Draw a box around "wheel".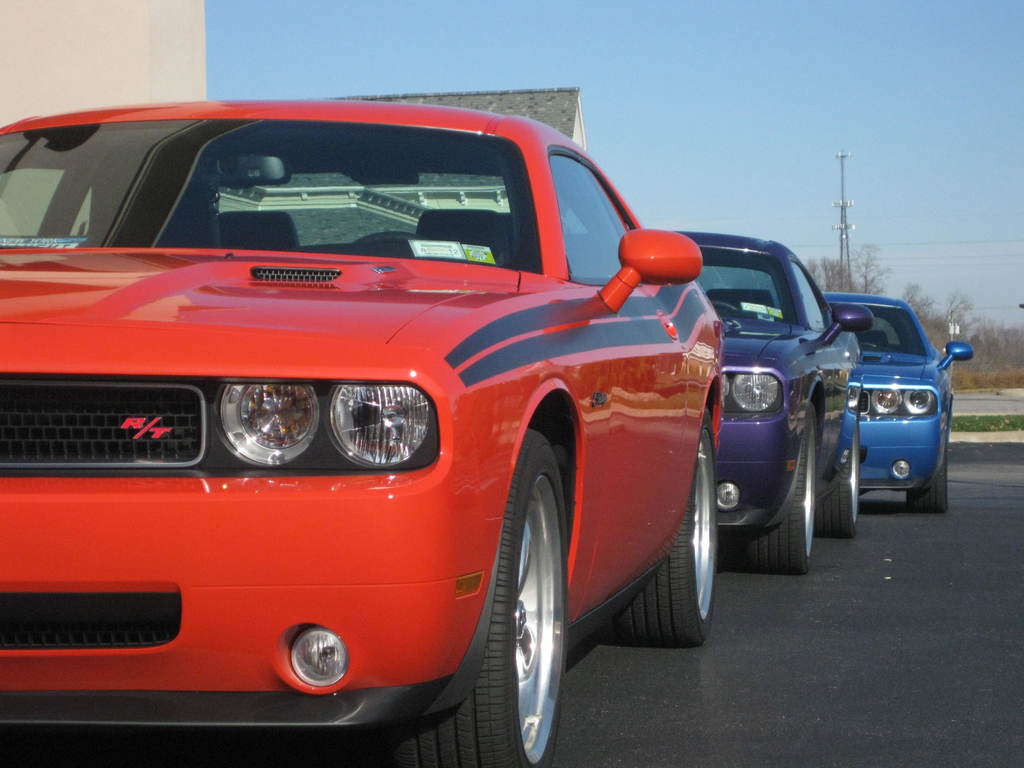
[908, 448, 948, 513].
